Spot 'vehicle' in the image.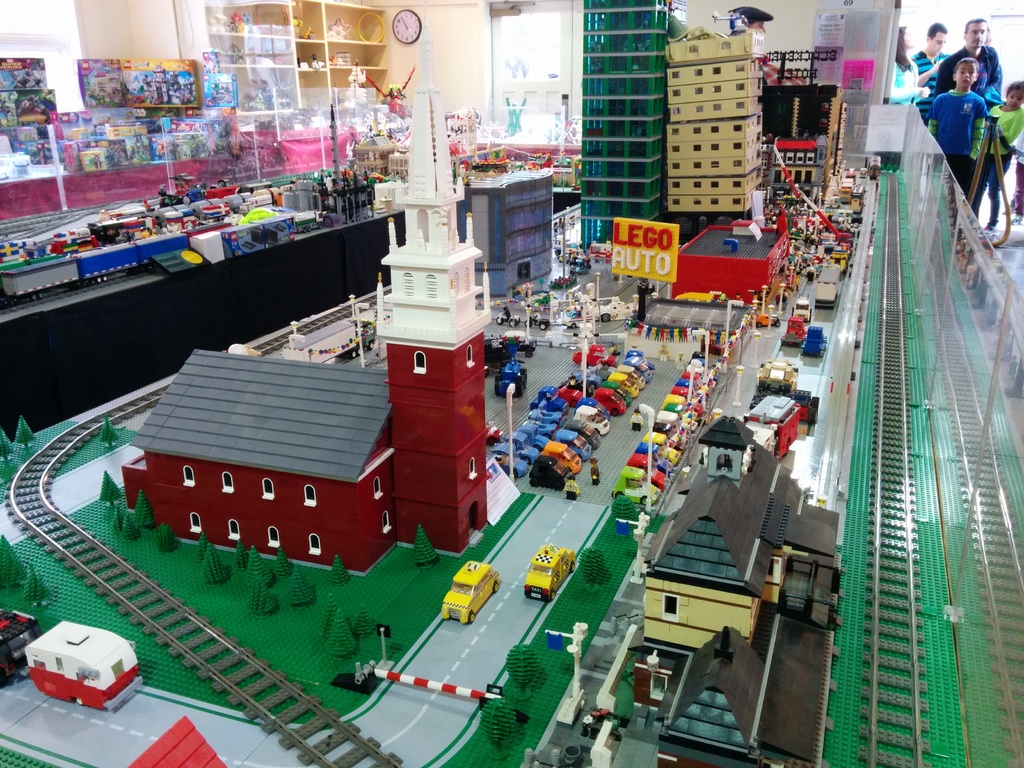
'vehicle' found at detection(793, 298, 810, 328).
